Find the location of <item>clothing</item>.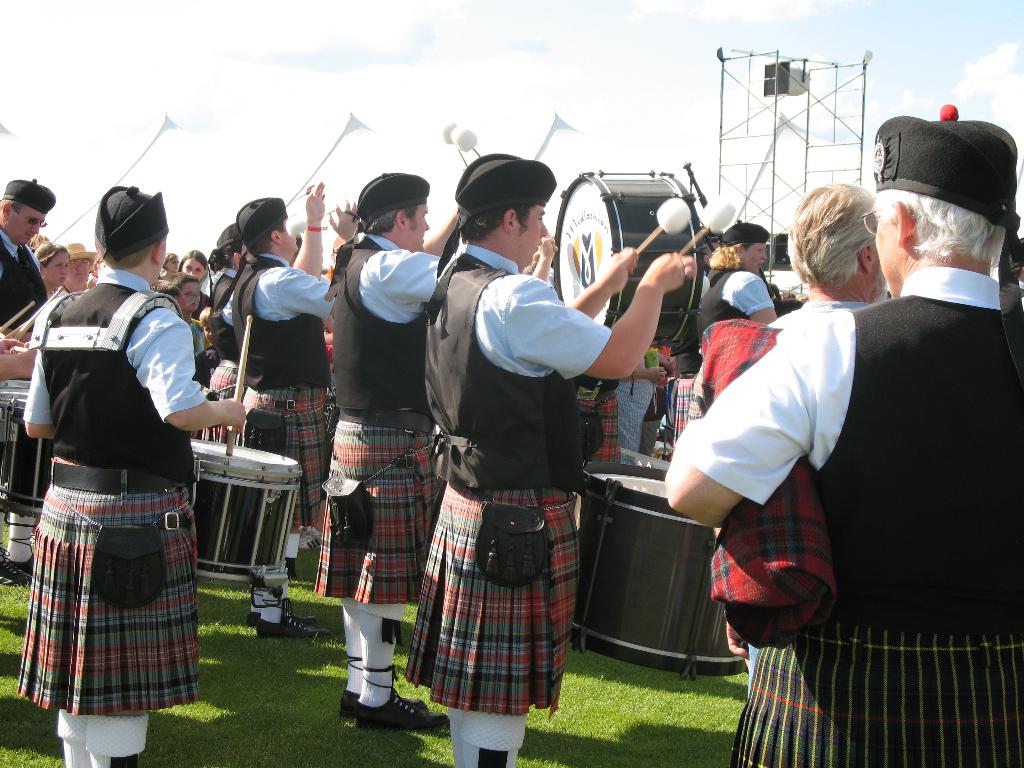
Location: locate(606, 340, 673, 447).
